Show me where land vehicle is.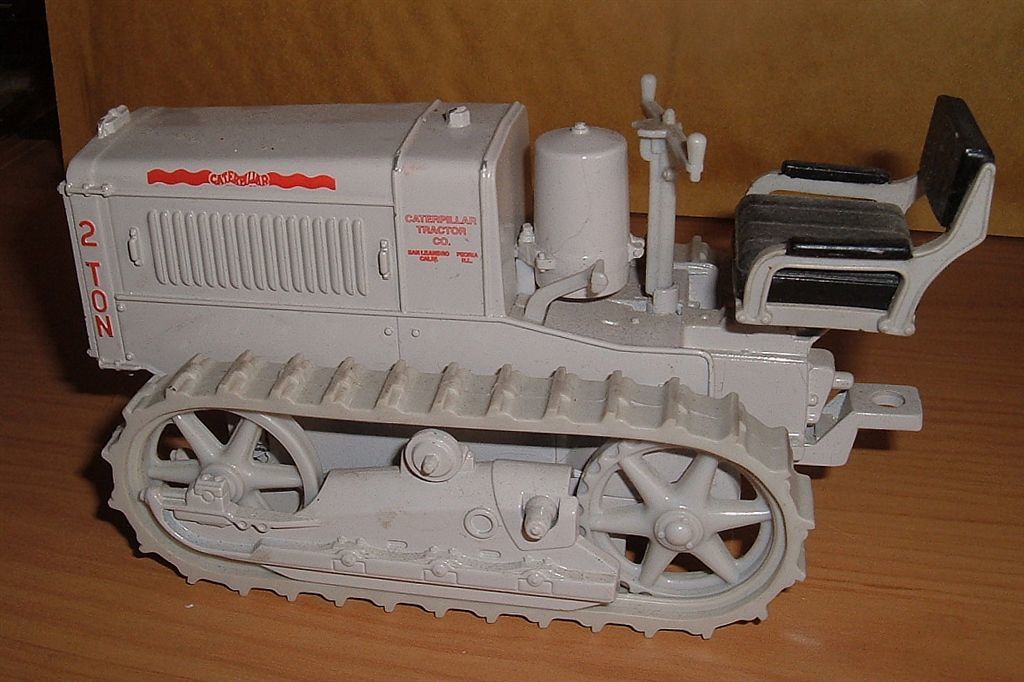
land vehicle is at detection(13, 87, 903, 633).
